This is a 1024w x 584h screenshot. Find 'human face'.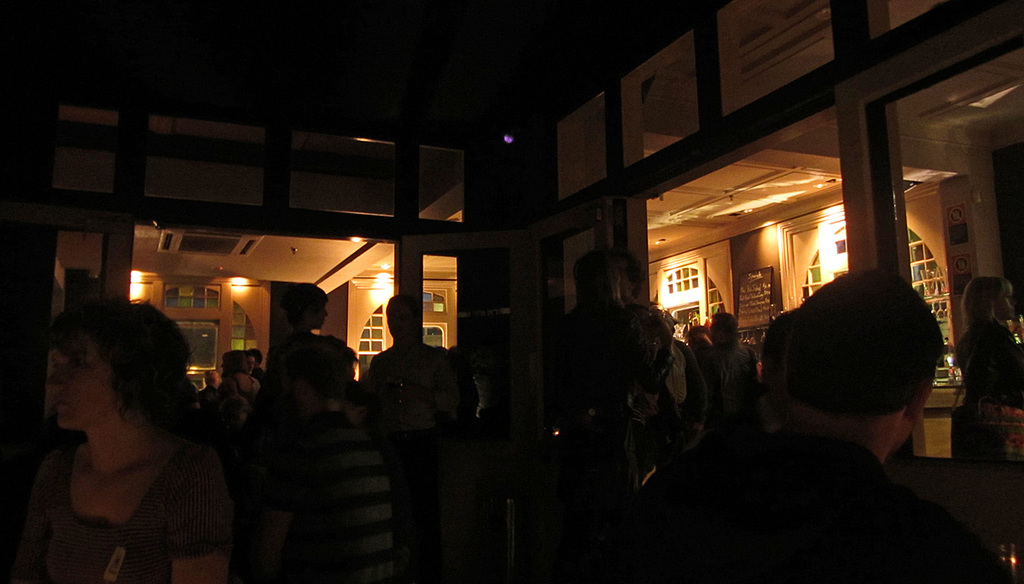
Bounding box: 711 316 724 341.
